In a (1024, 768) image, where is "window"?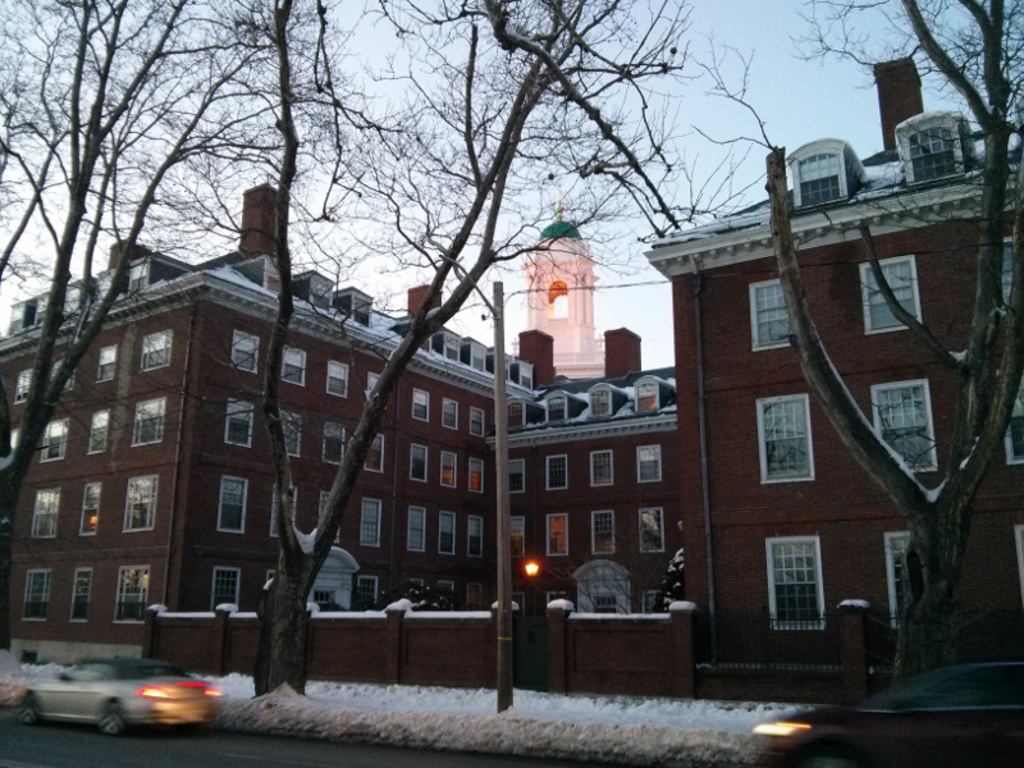
left=317, top=422, right=340, bottom=466.
